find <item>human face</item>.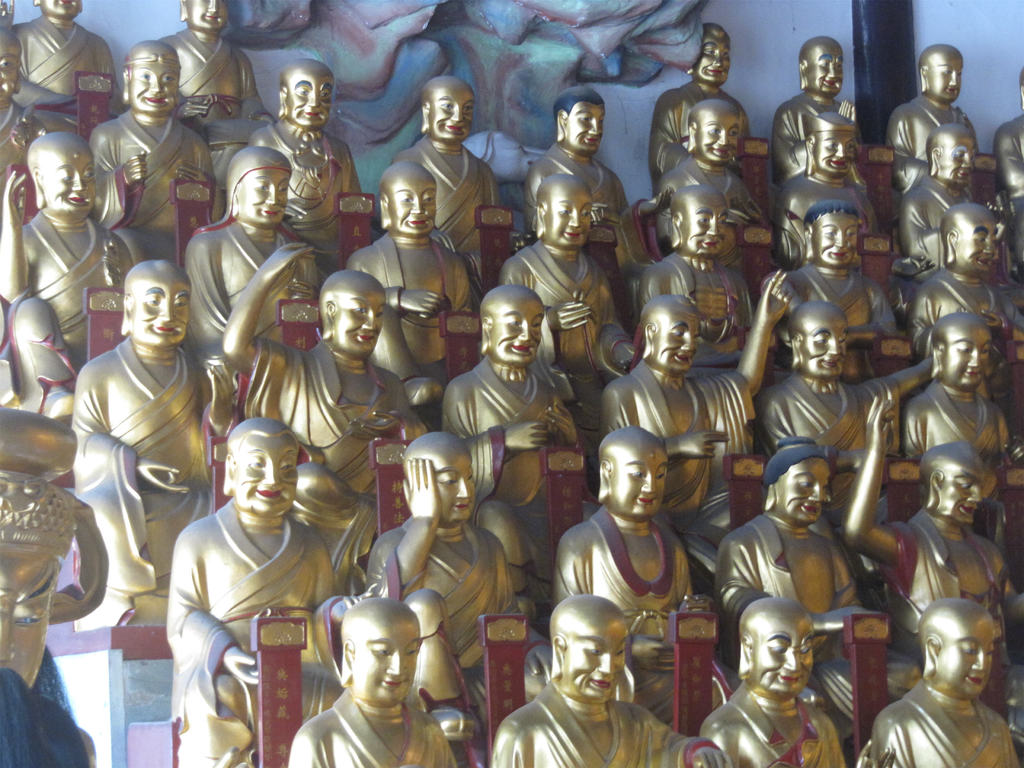
select_region(540, 188, 593, 246).
